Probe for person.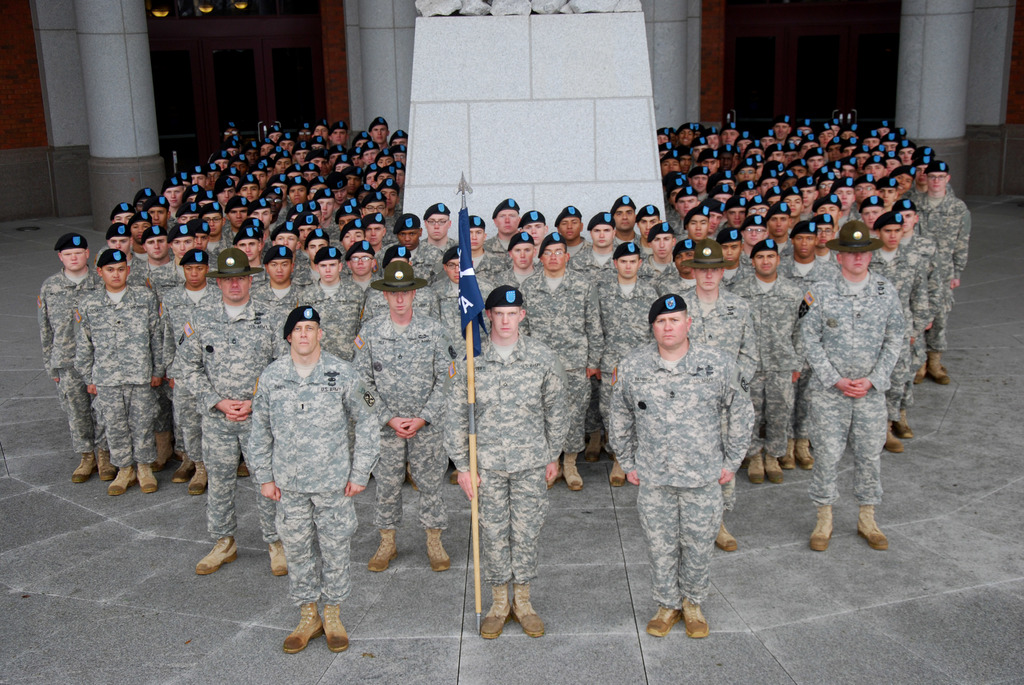
Probe result: (40,234,100,482).
